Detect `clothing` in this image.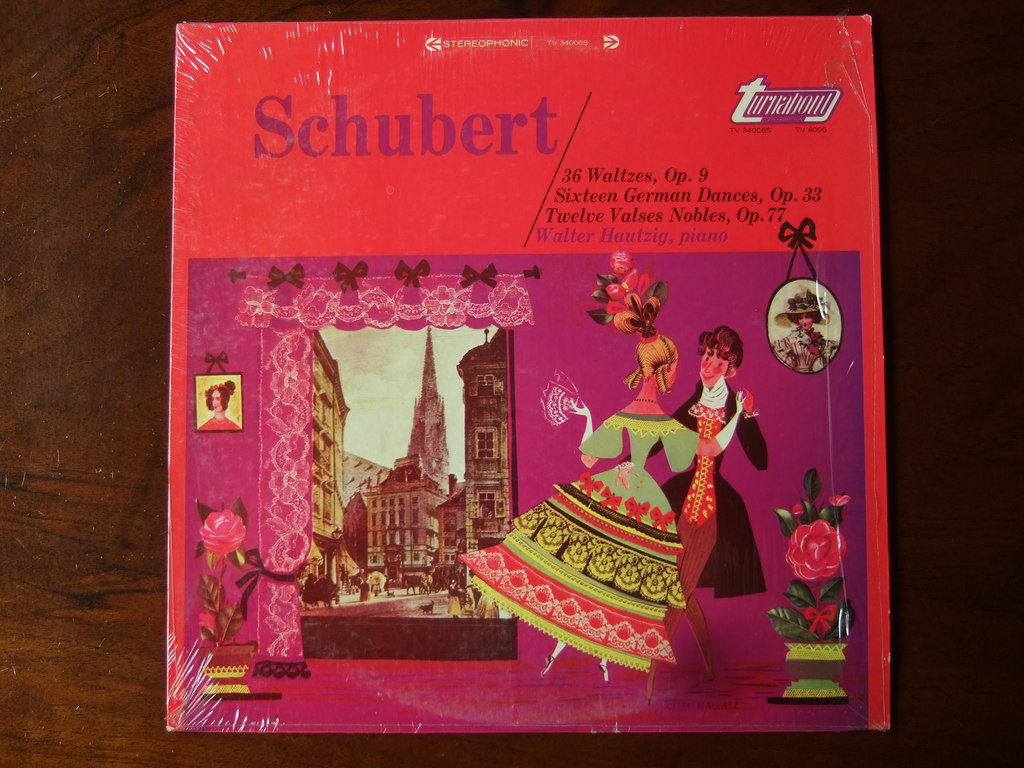
Detection: bbox=[454, 436, 709, 663].
